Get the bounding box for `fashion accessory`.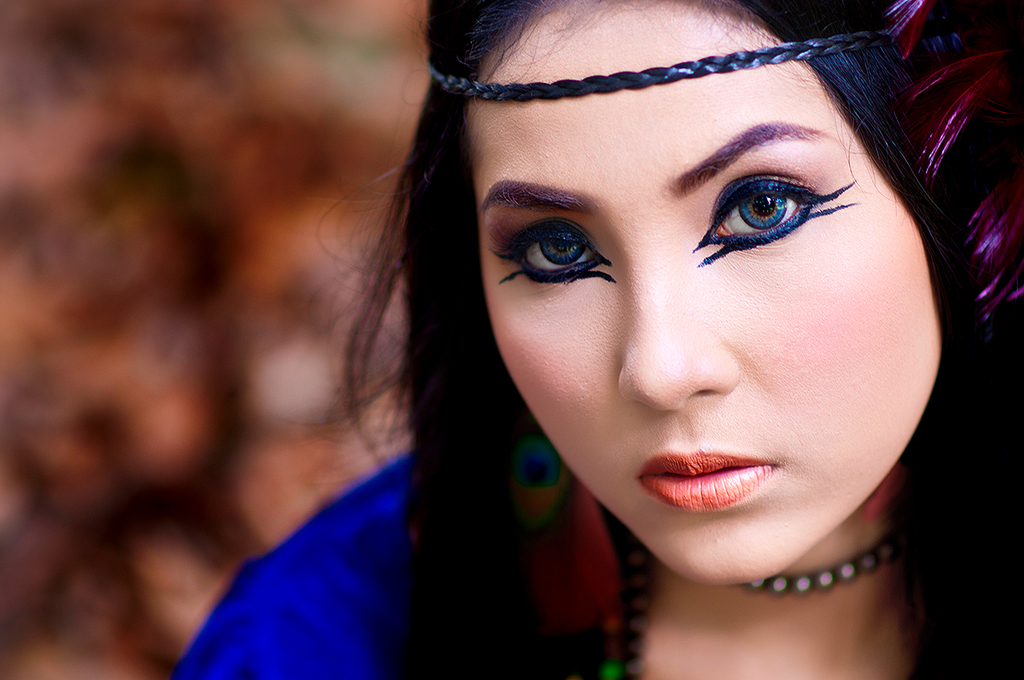
detection(621, 527, 895, 679).
